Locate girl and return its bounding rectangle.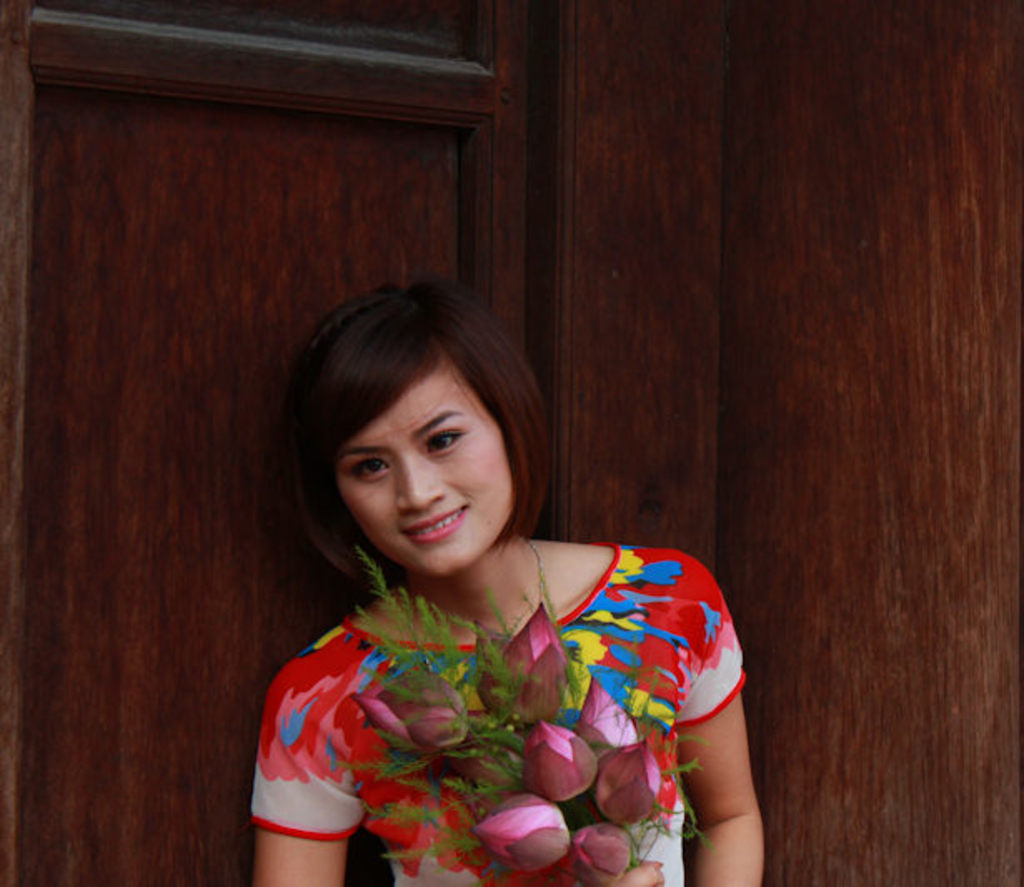
240 270 763 885.
